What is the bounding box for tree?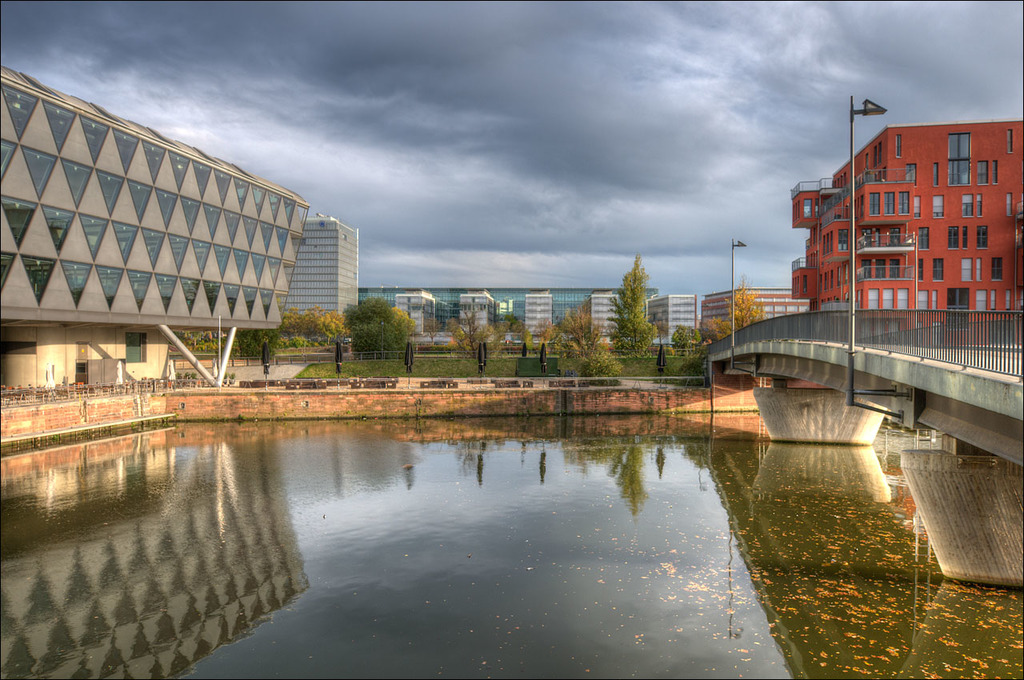
<box>604,252,674,362</box>.
